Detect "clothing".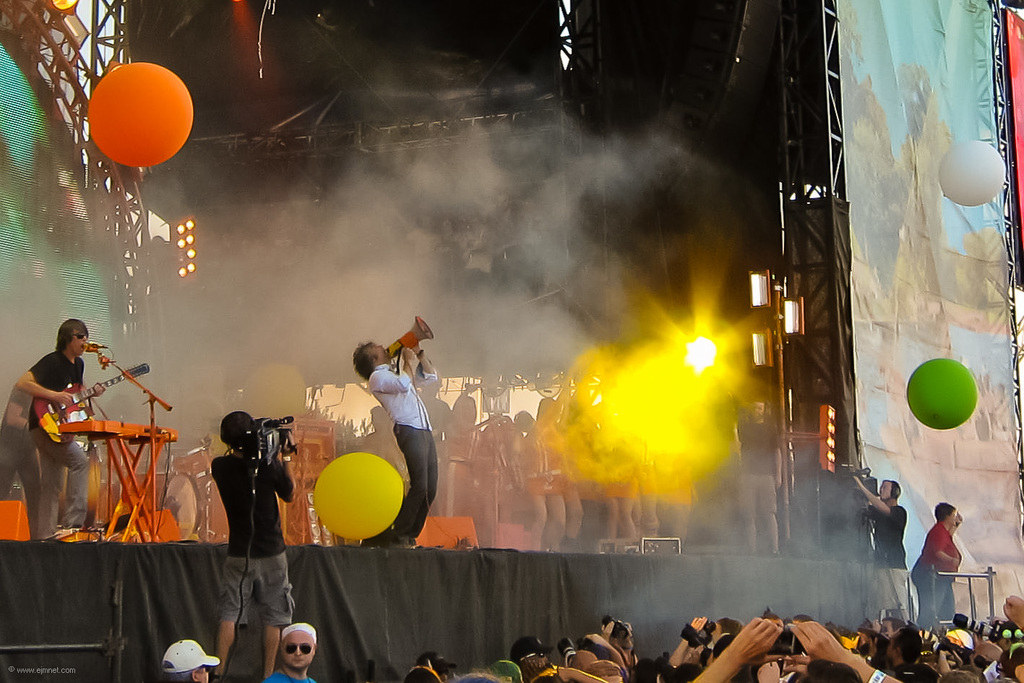
Detected at 264,671,314,682.
